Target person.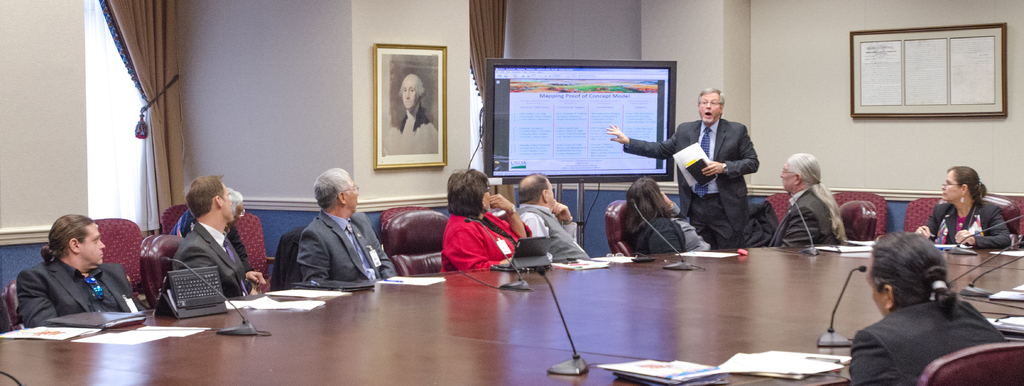
Target region: (401,74,436,134).
